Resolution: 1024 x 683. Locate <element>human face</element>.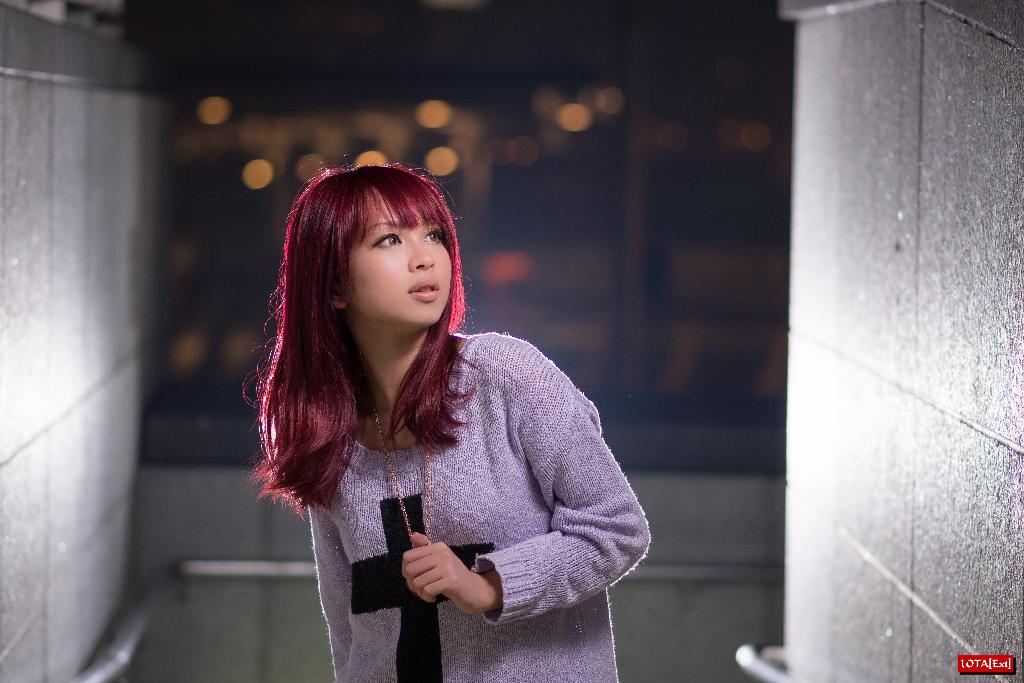
(x1=346, y1=185, x2=451, y2=329).
